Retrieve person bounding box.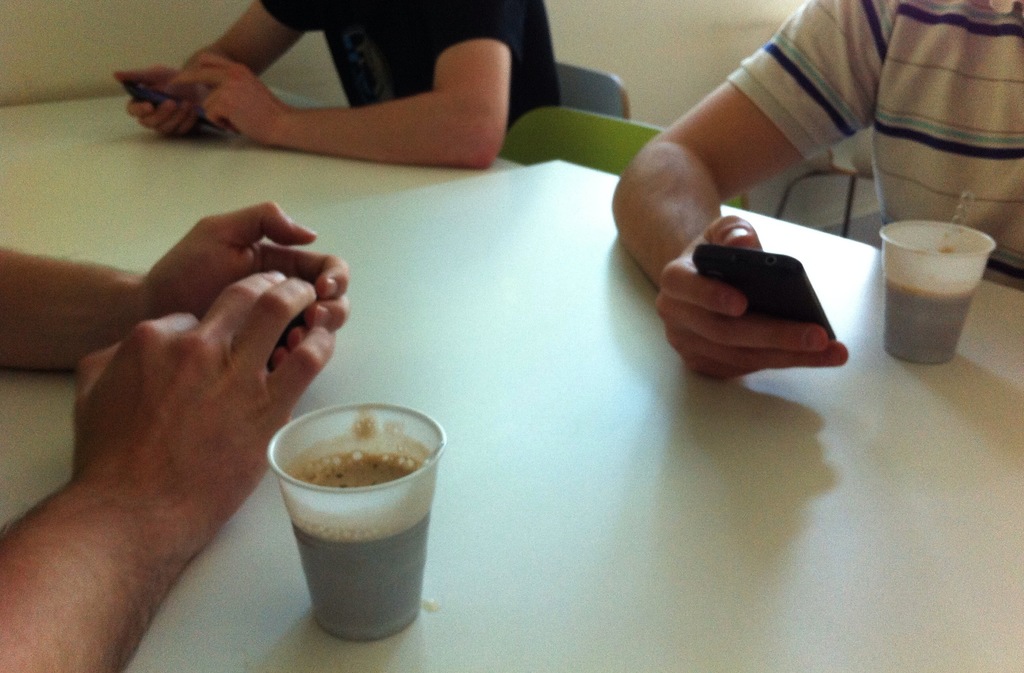
Bounding box: box=[614, 0, 1022, 389].
